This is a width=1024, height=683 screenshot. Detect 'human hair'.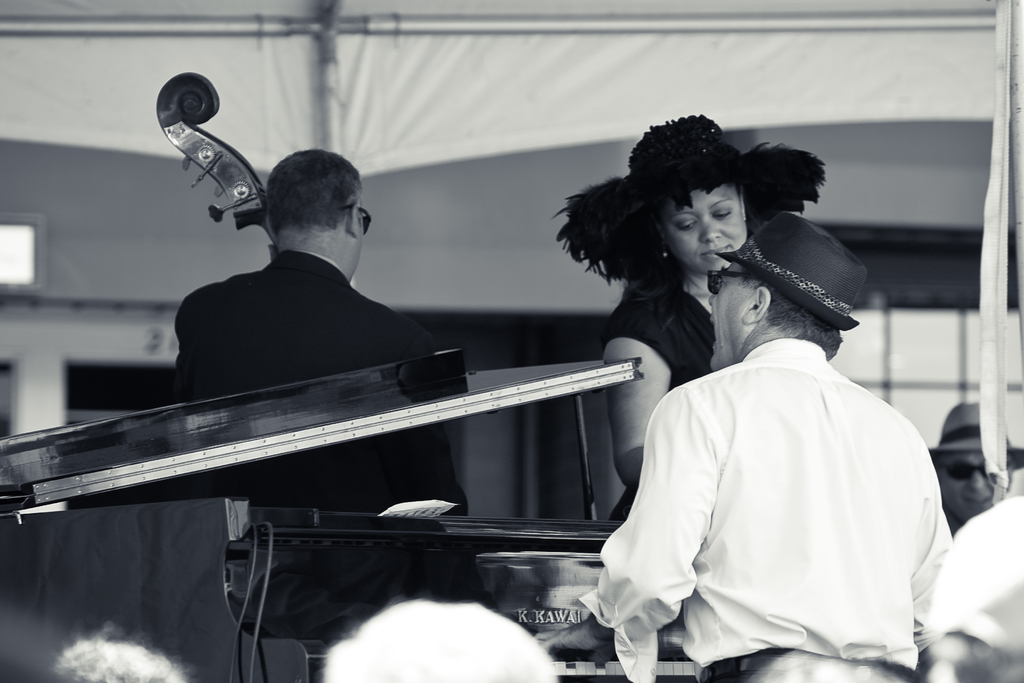
bbox(742, 266, 845, 362).
